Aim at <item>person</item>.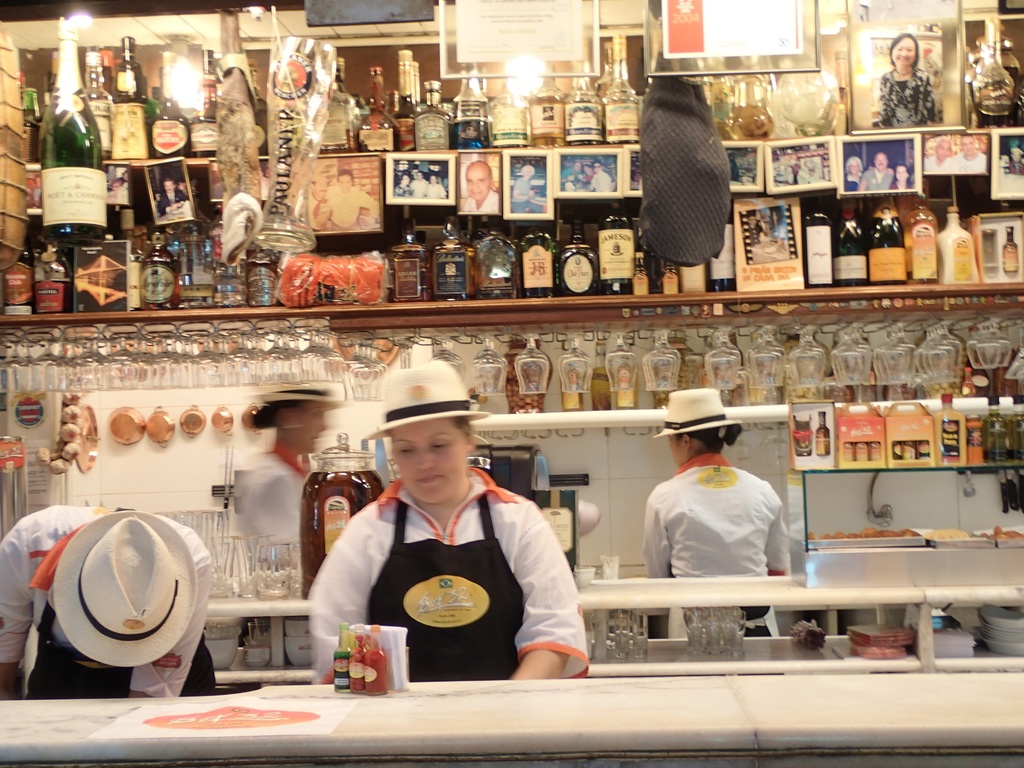
Aimed at (877, 30, 935, 128).
